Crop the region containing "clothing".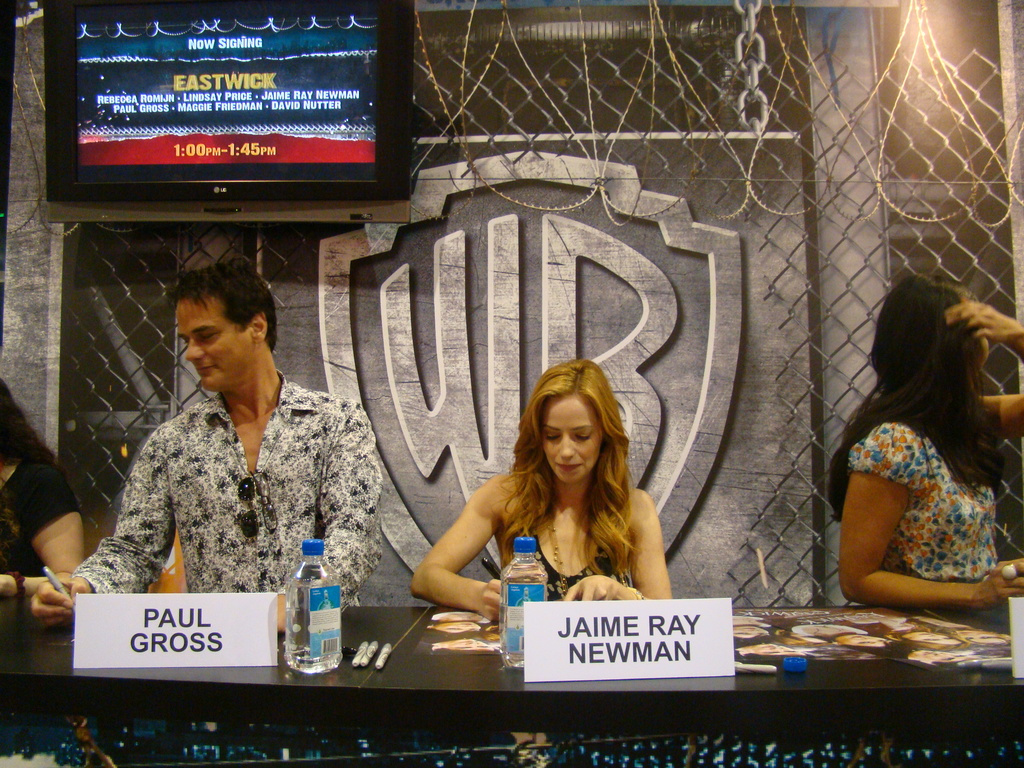
Crop region: 851 413 1006 589.
